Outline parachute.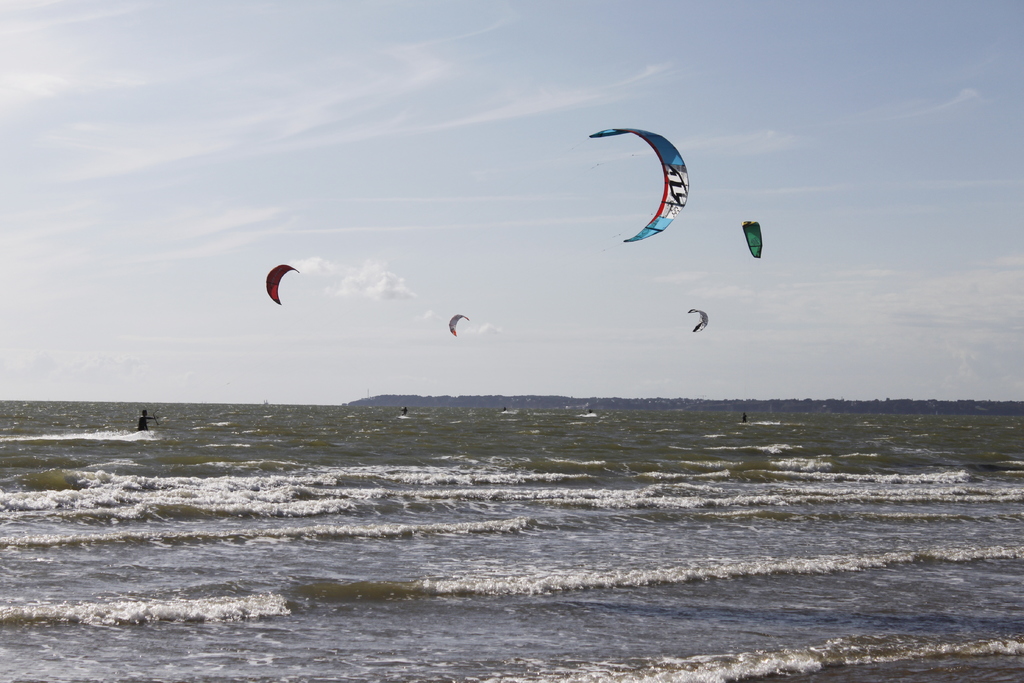
Outline: (x1=451, y1=313, x2=469, y2=335).
